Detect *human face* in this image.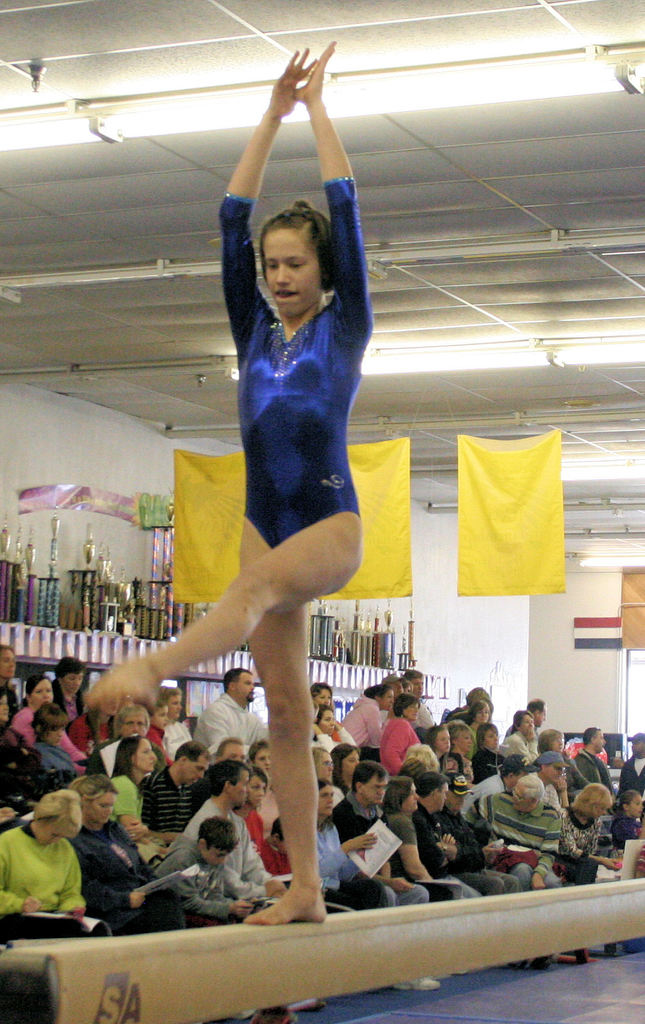
Detection: (0, 691, 7, 716).
